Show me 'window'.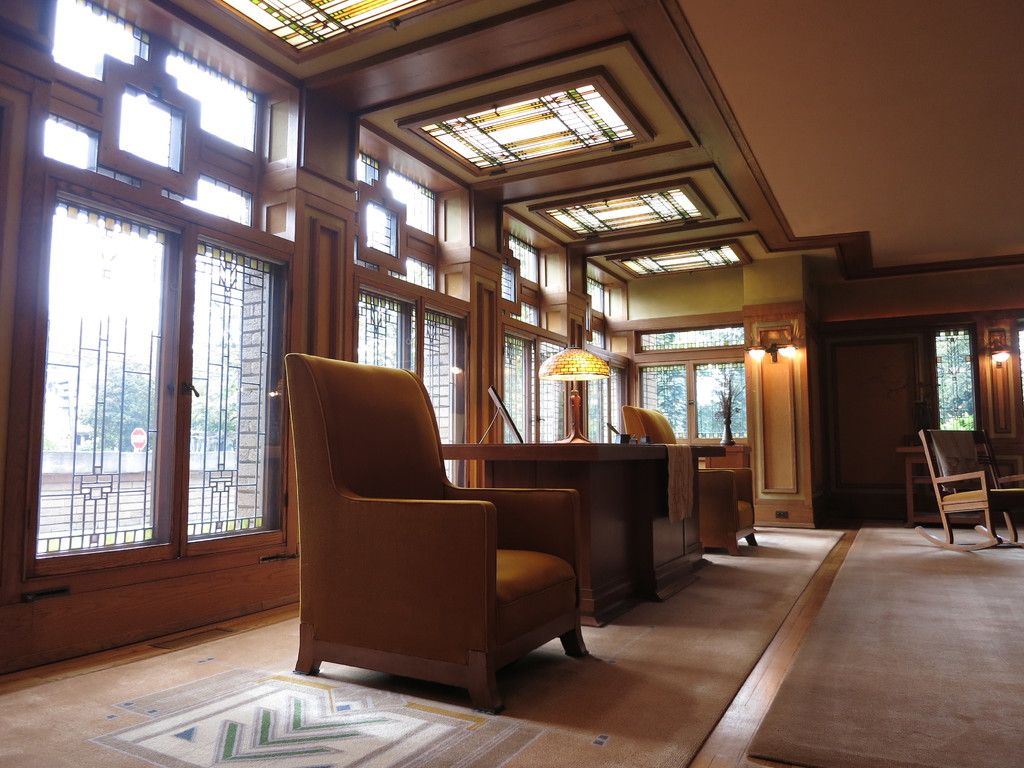
'window' is here: Rect(639, 364, 749, 440).
